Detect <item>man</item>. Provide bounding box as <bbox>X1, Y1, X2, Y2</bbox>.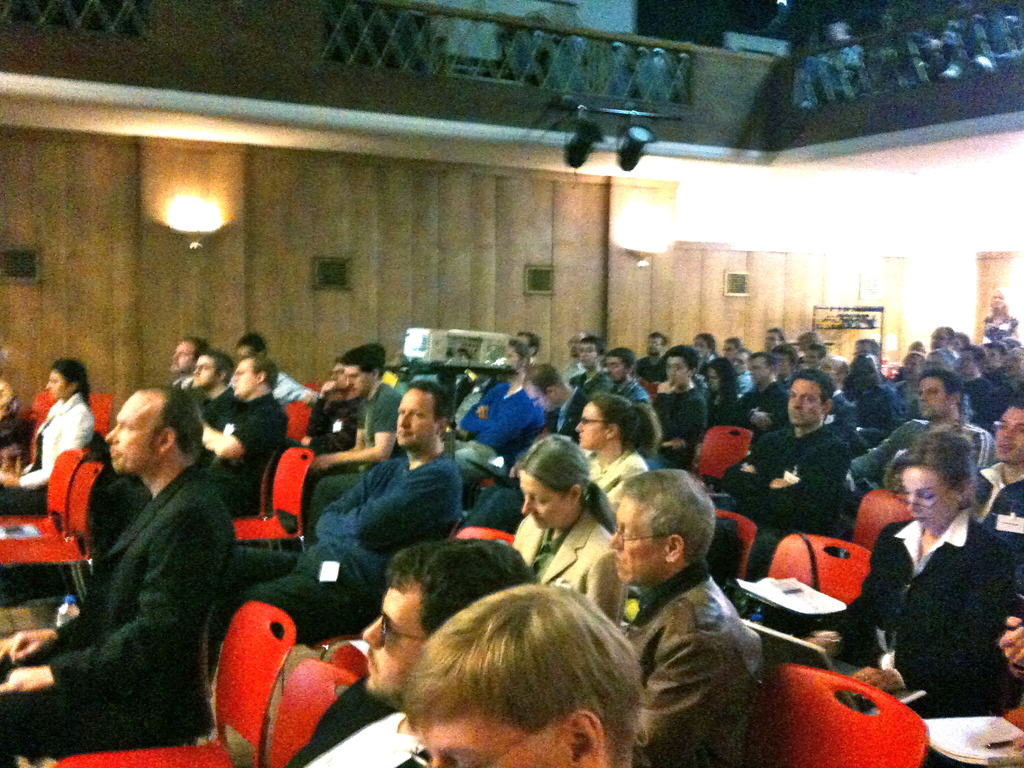
<bbox>275, 545, 545, 767</bbox>.
